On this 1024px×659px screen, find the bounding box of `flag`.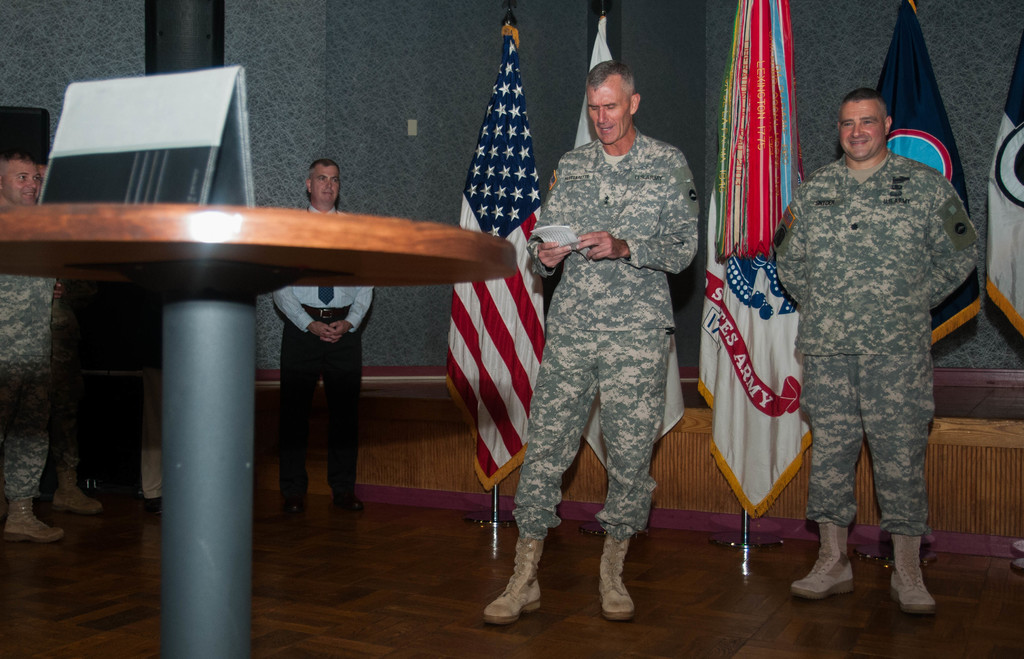
Bounding box: 982 24 1023 338.
